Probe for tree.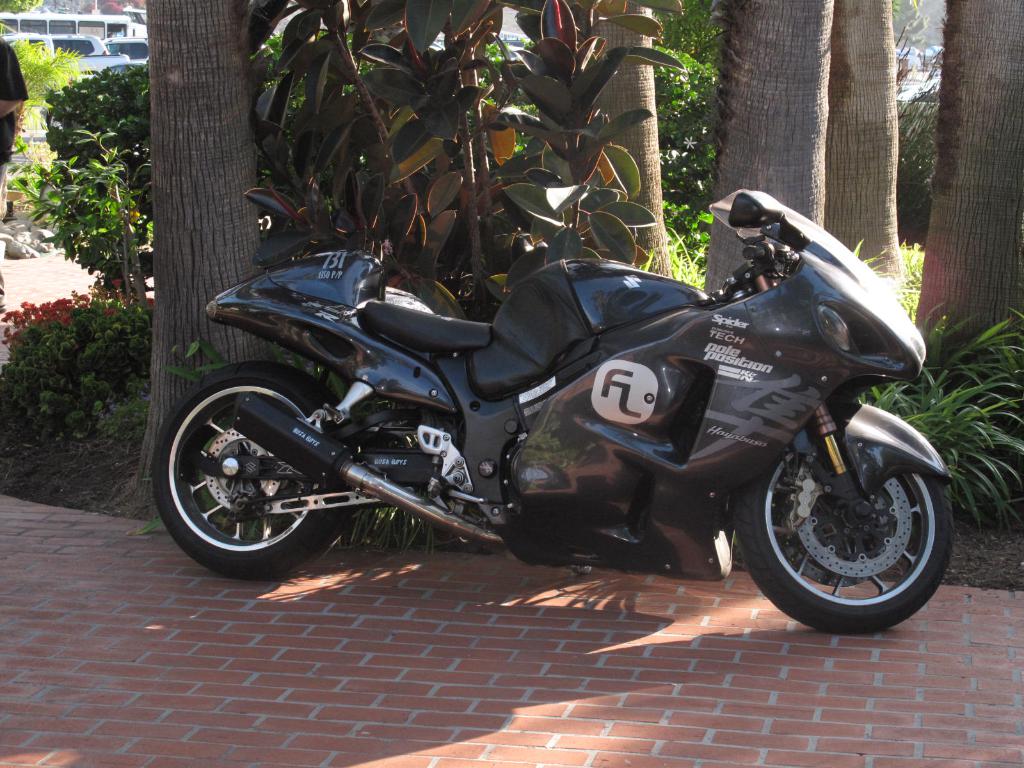
Probe result: left=915, top=0, right=1023, bottom=353.
